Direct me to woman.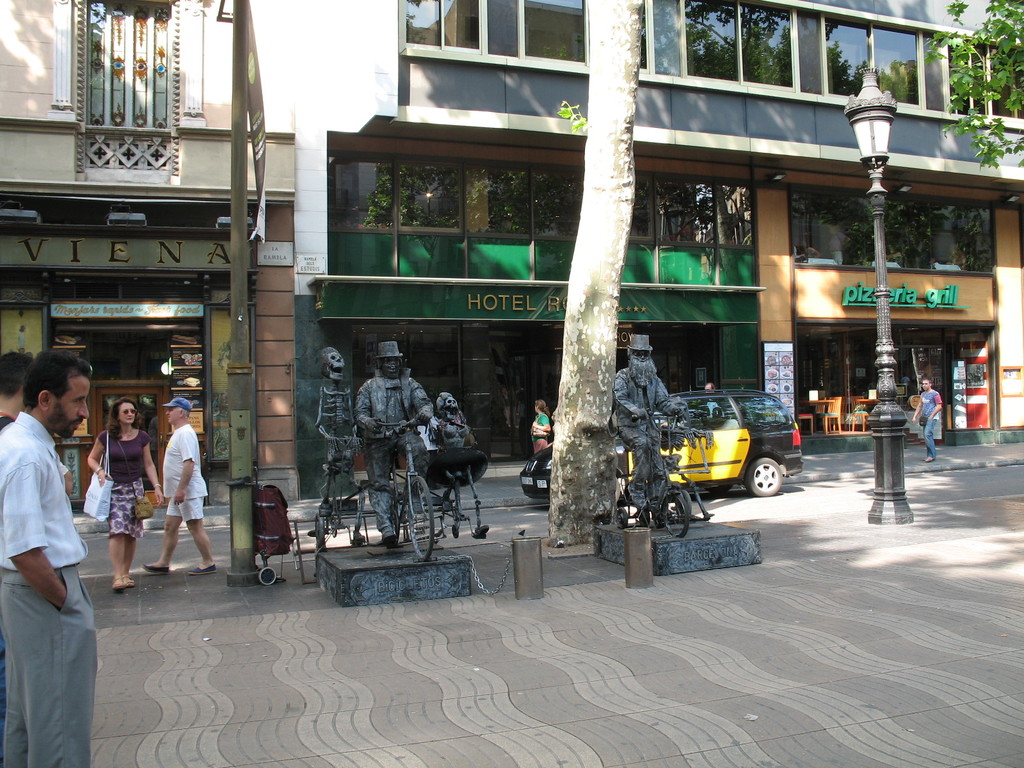
Direction: [86,403,160,586].
